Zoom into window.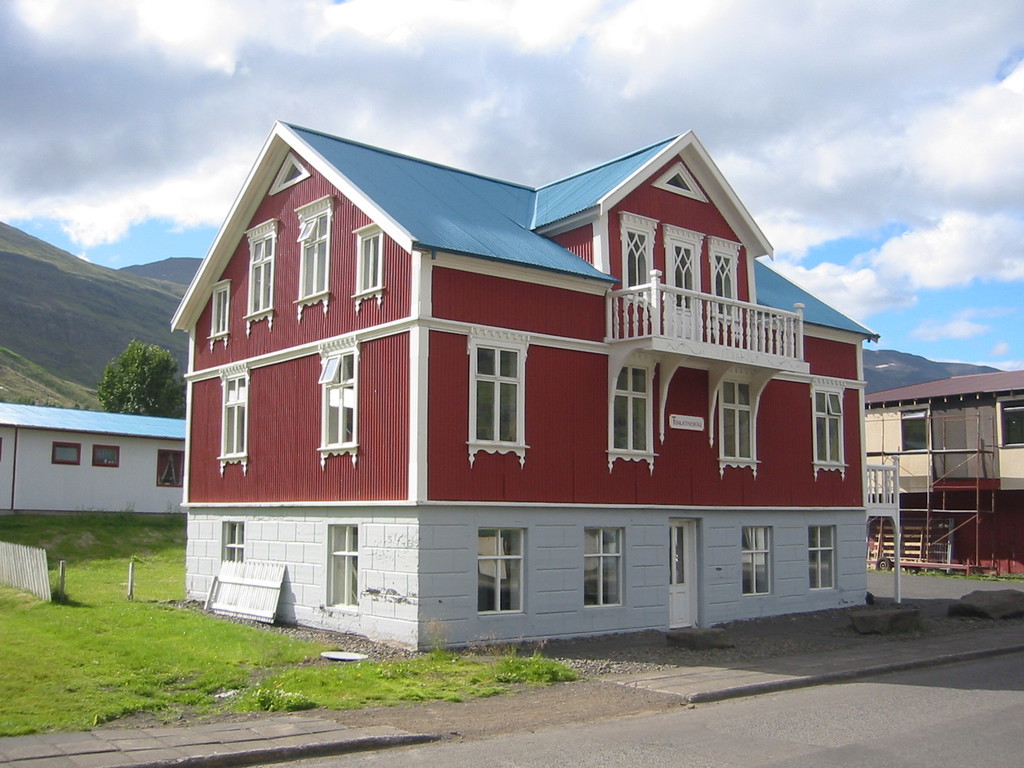
Zoom target: l=55, t=442, r=83, b=468.
